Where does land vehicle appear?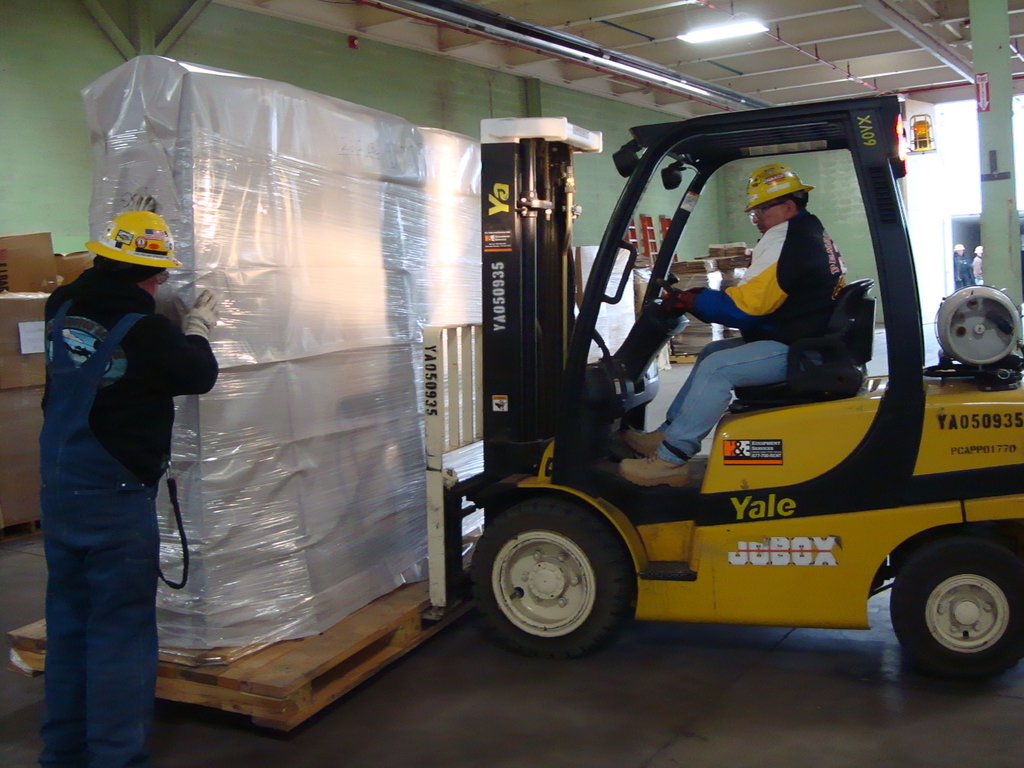
Appears at Rect(417, 125, 1014, 676).
